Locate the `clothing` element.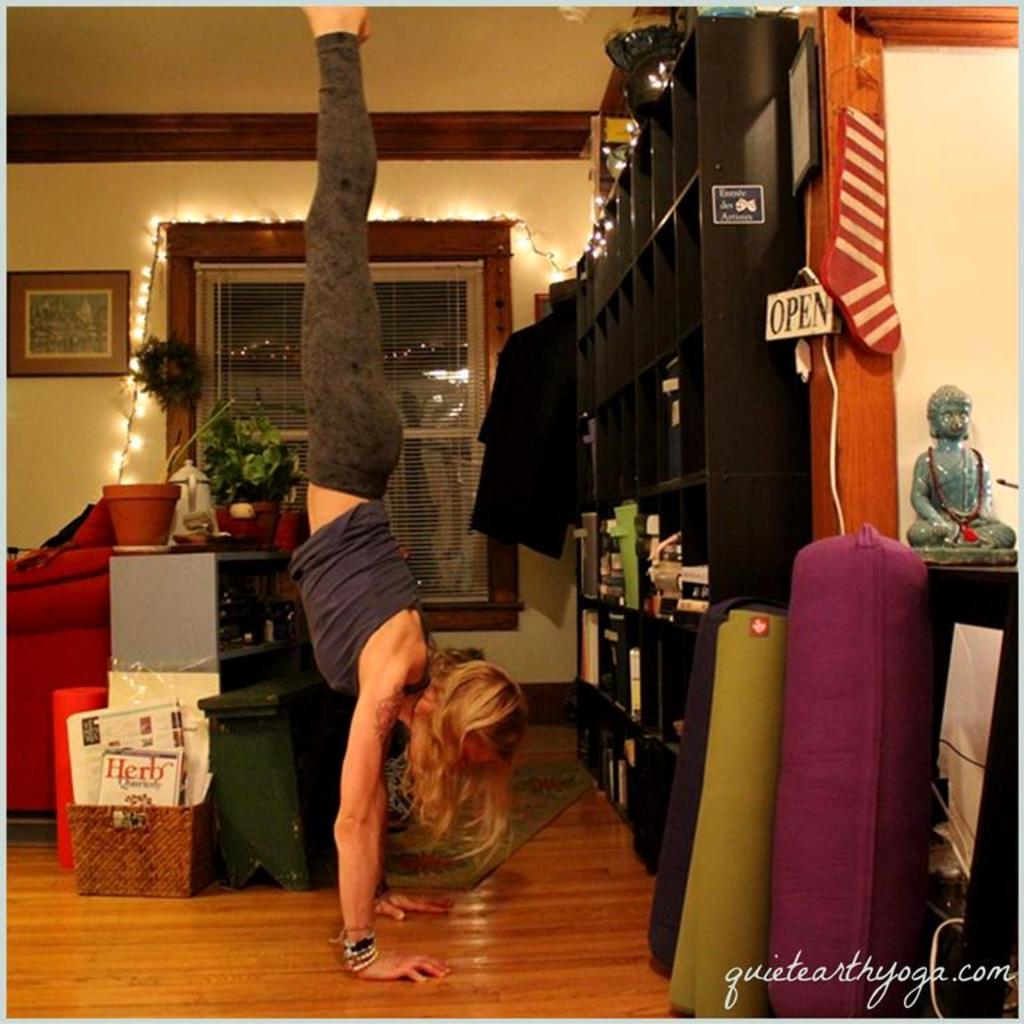
Element bbox: {"x1": 297, "y1": 31, "x2": 427, "y2": 688}.
